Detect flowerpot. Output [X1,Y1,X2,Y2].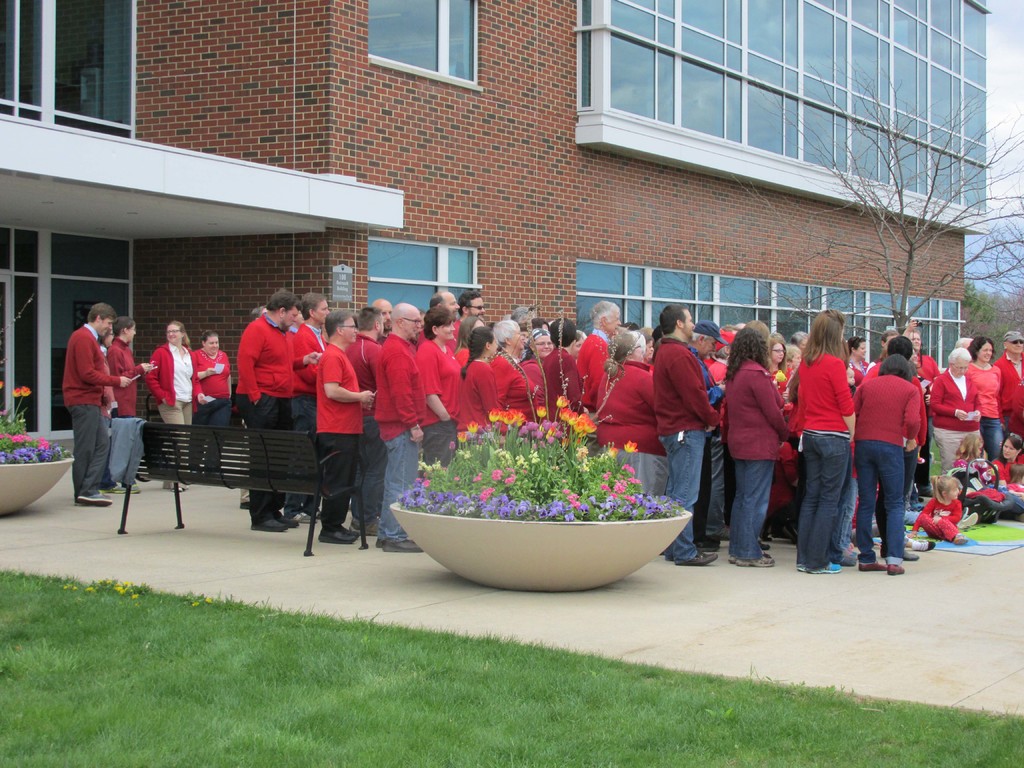
[0,452,79,516].
